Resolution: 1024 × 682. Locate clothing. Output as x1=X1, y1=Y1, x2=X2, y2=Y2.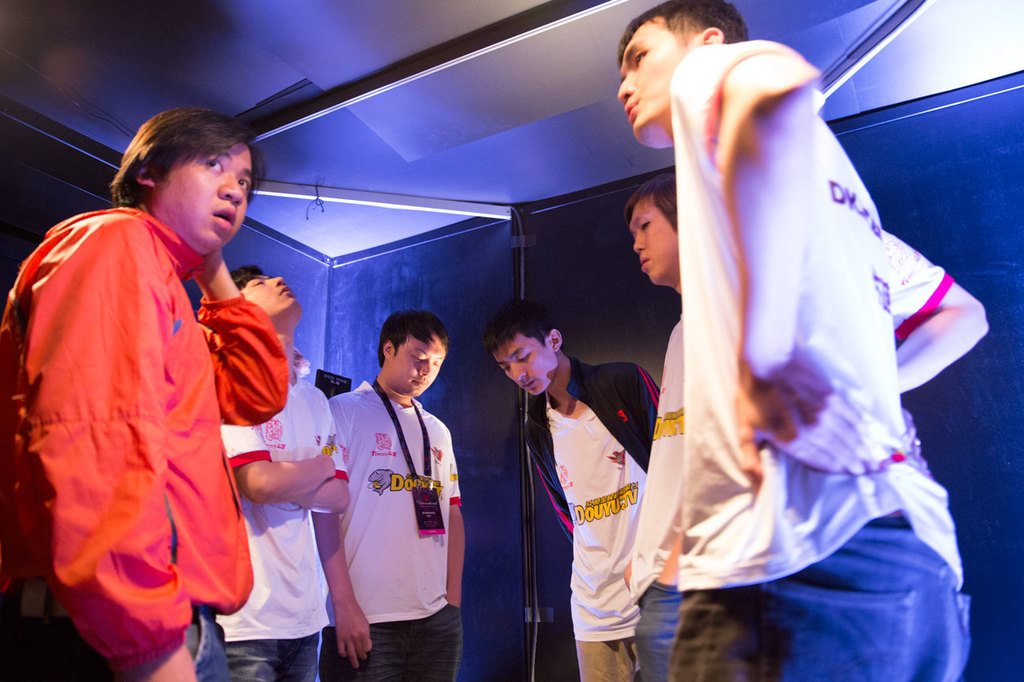
x1=0, y1=201, x2=289, y2=681.
